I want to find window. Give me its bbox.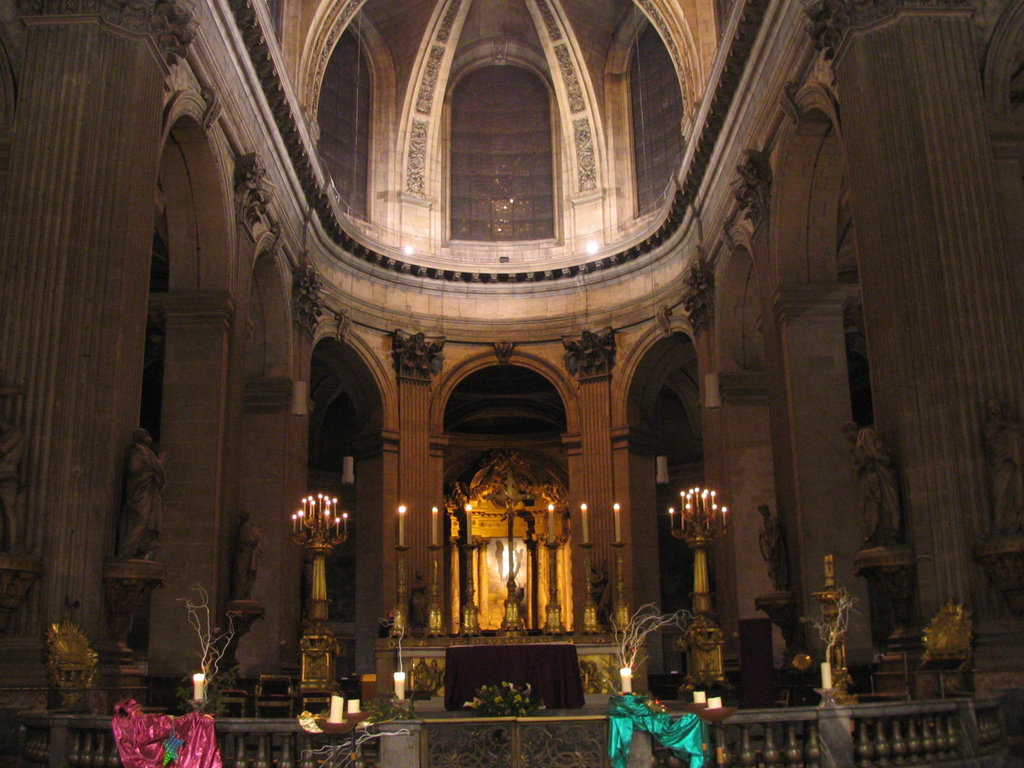
Rect(312, 22, 371, 220).
